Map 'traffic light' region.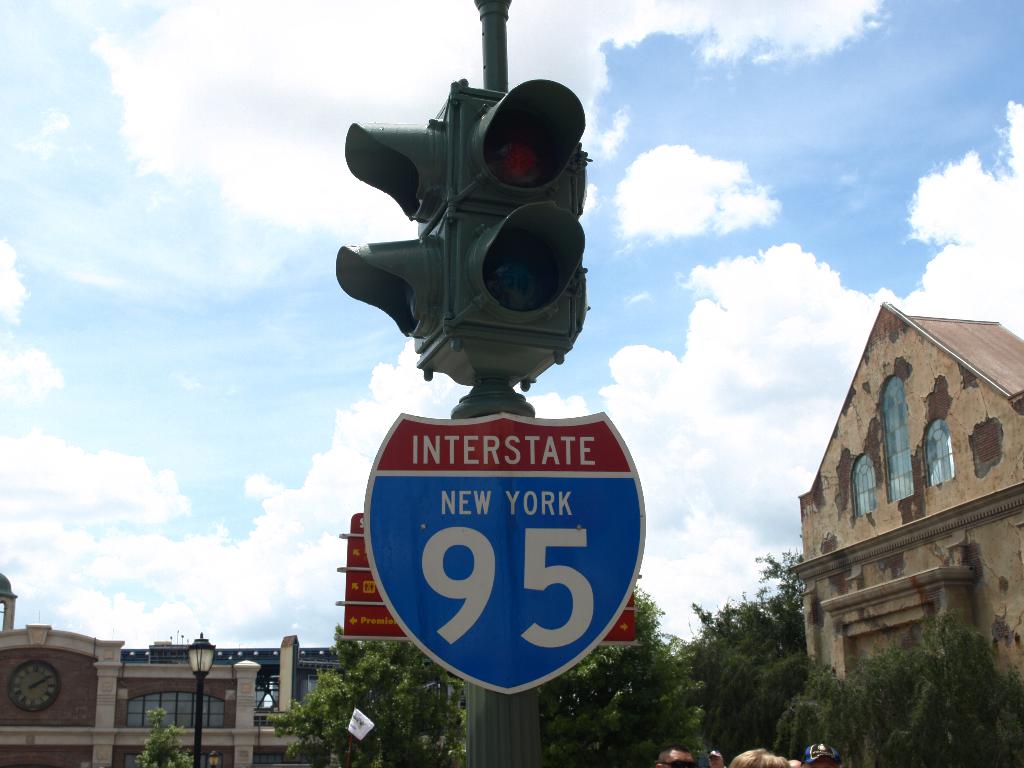
Mapped to rect(335, 77, 594, 382).
